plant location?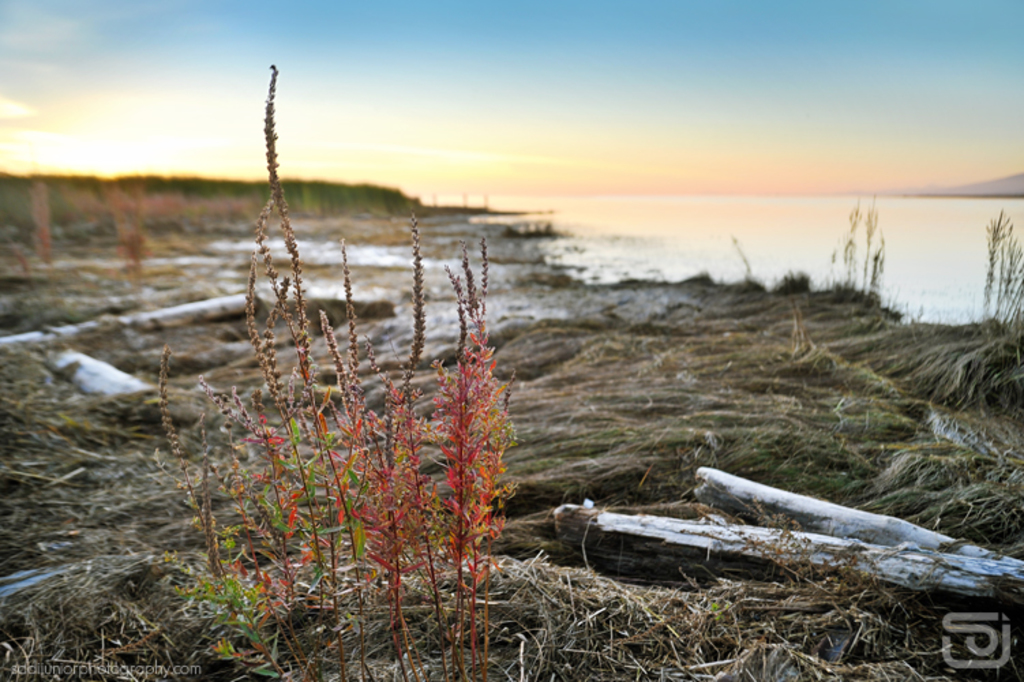
[116,210,161,314]
